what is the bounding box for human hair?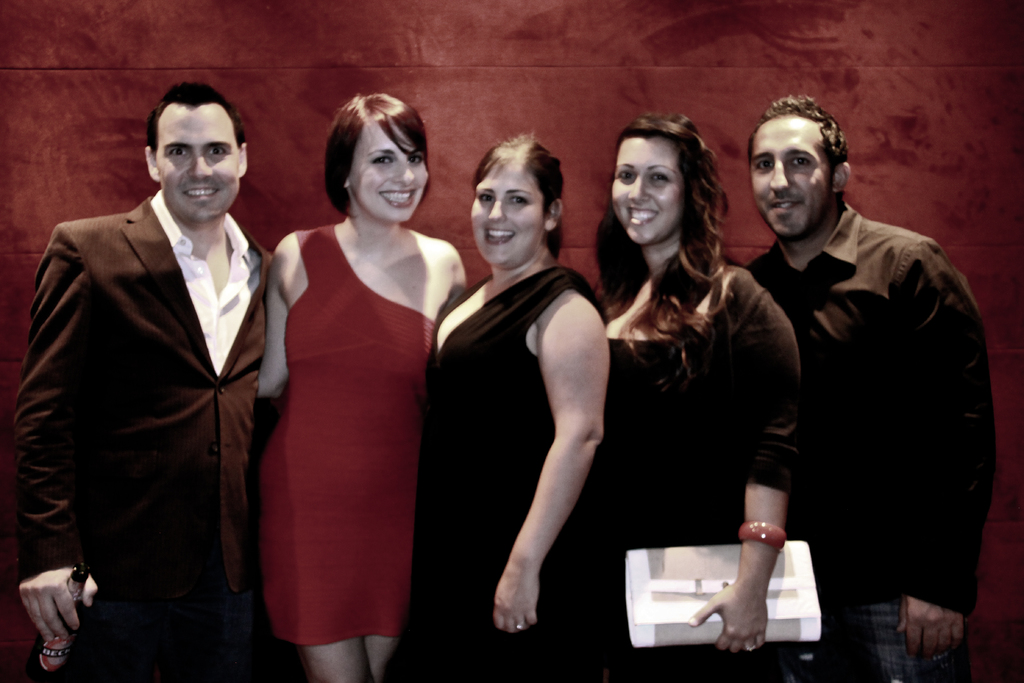
l=749, t=93, r=850, b=215.
